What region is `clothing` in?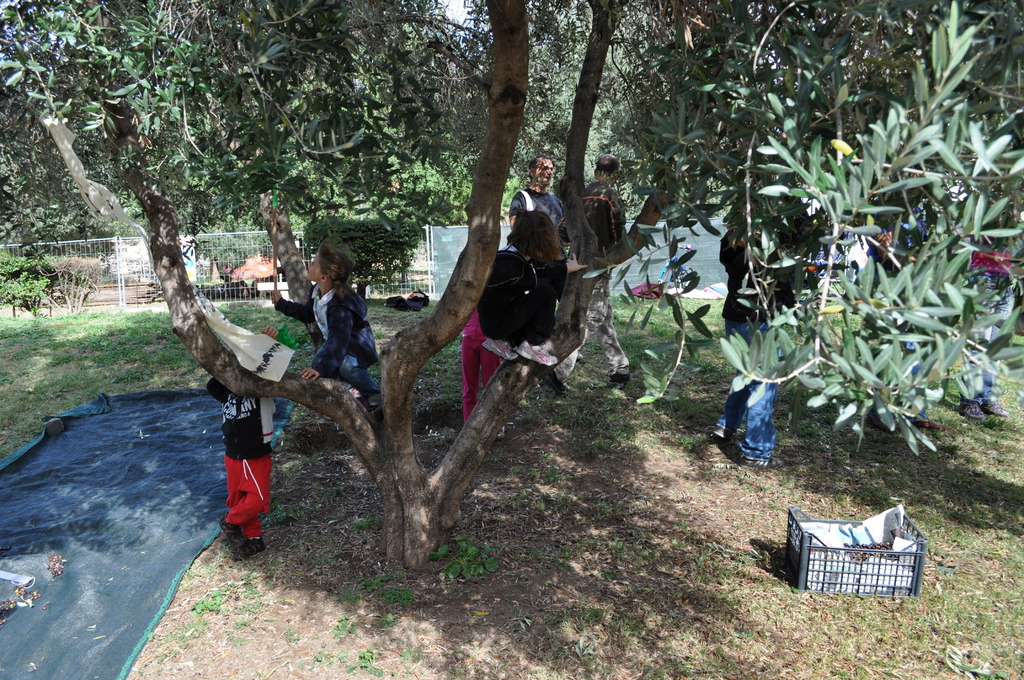
201, 372, 276, 538.
